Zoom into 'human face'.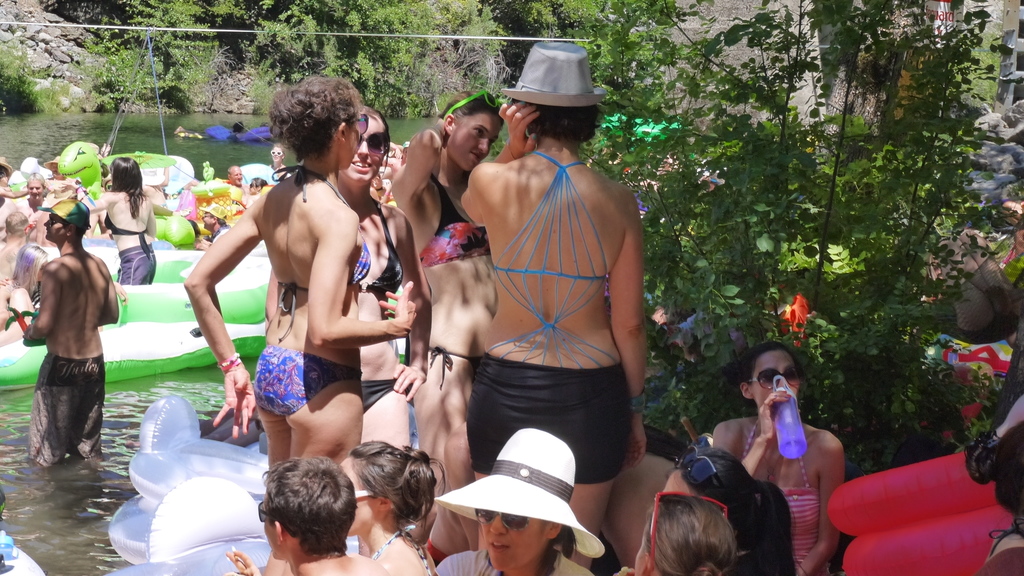
Zoom target: box(266, 503, 283, 557).
